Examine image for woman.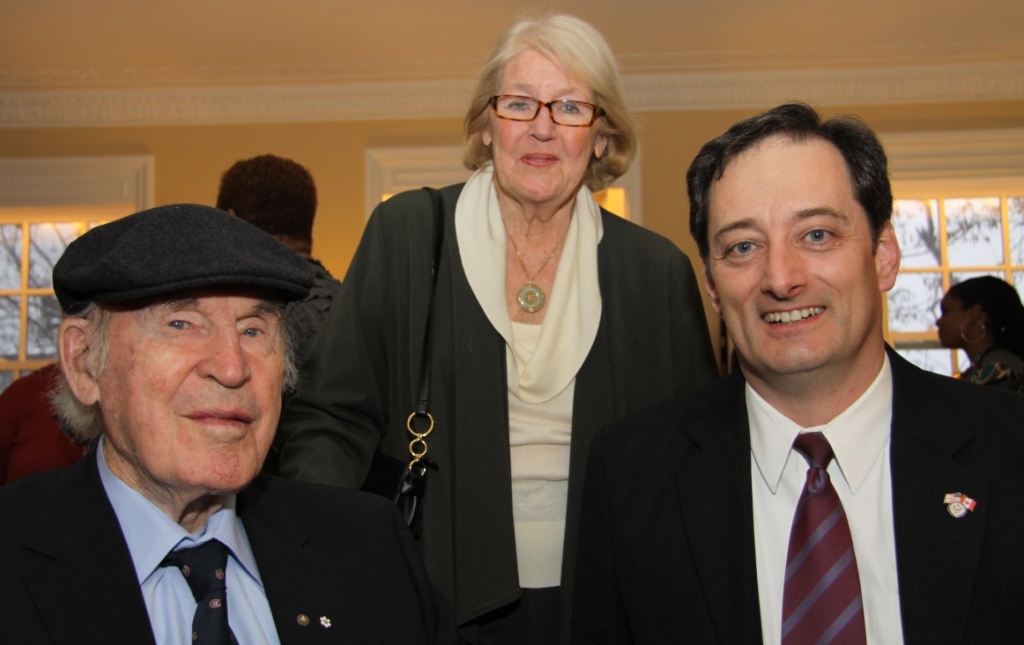
Examination result: <bbox>936, 277, 1023, 388</bbox>.
